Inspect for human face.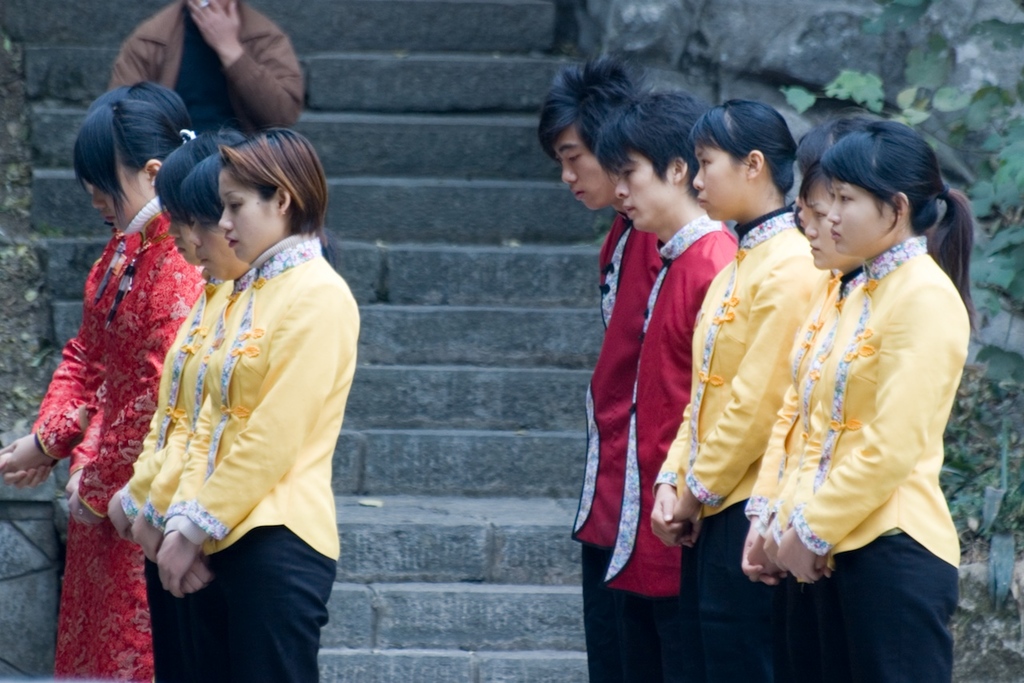
Inspection: <region>690, 146, 745, 218</region>.
